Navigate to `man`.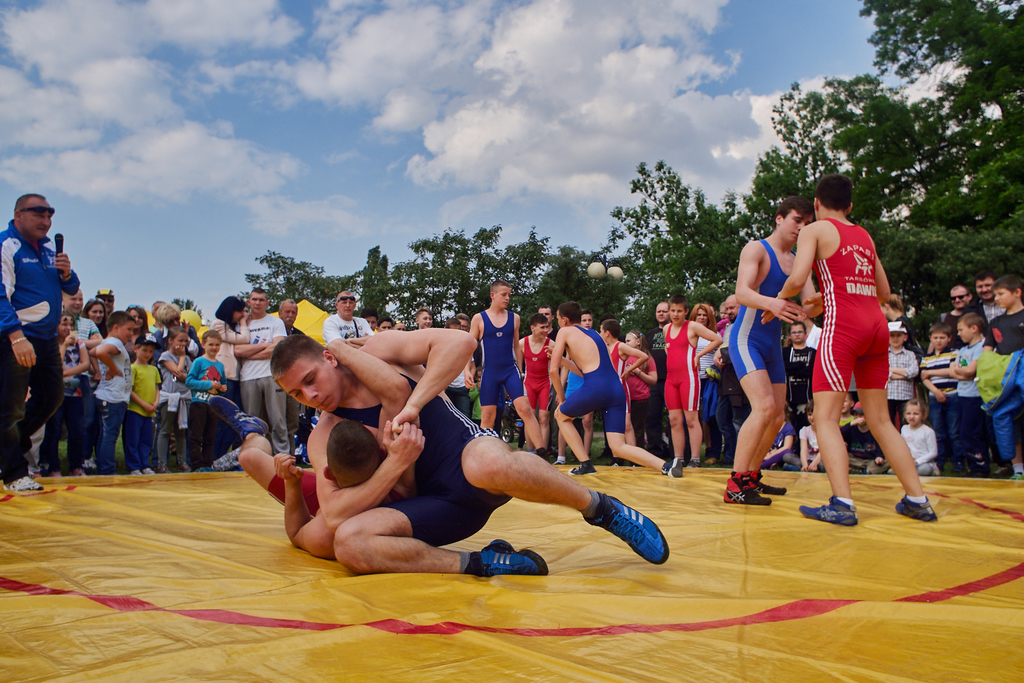
Navigation target: <region>641, 299, 678, 461</region>.
